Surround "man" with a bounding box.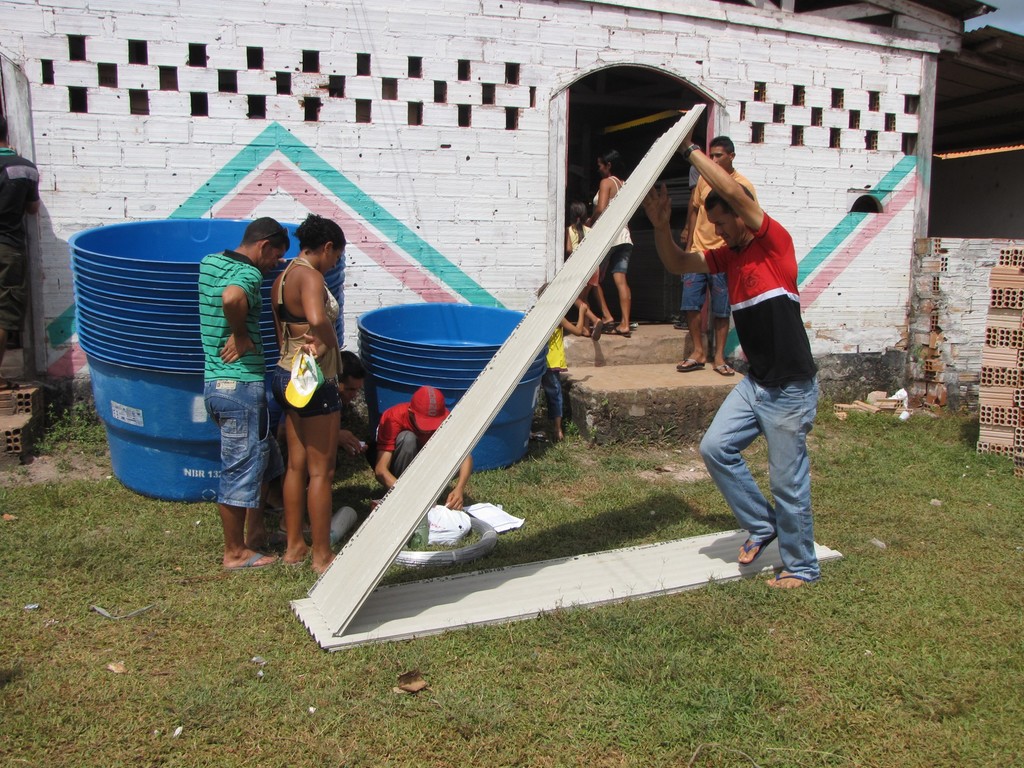
679:135:760:377.
